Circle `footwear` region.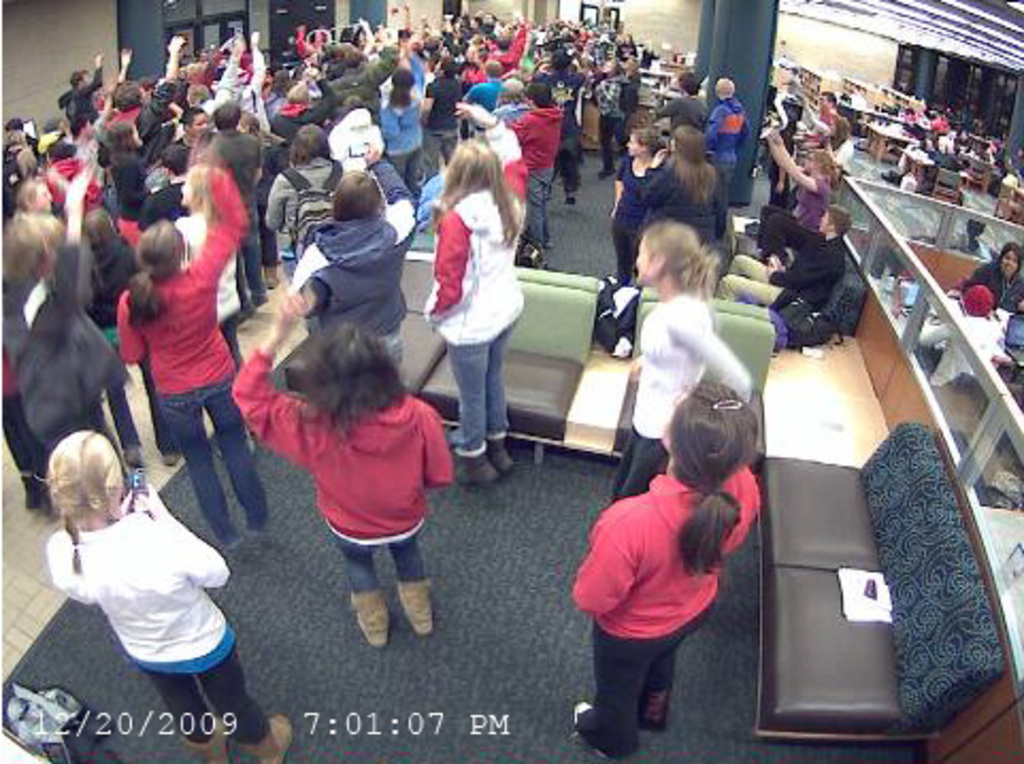
Region: crop(164, 451, 179, 464).
